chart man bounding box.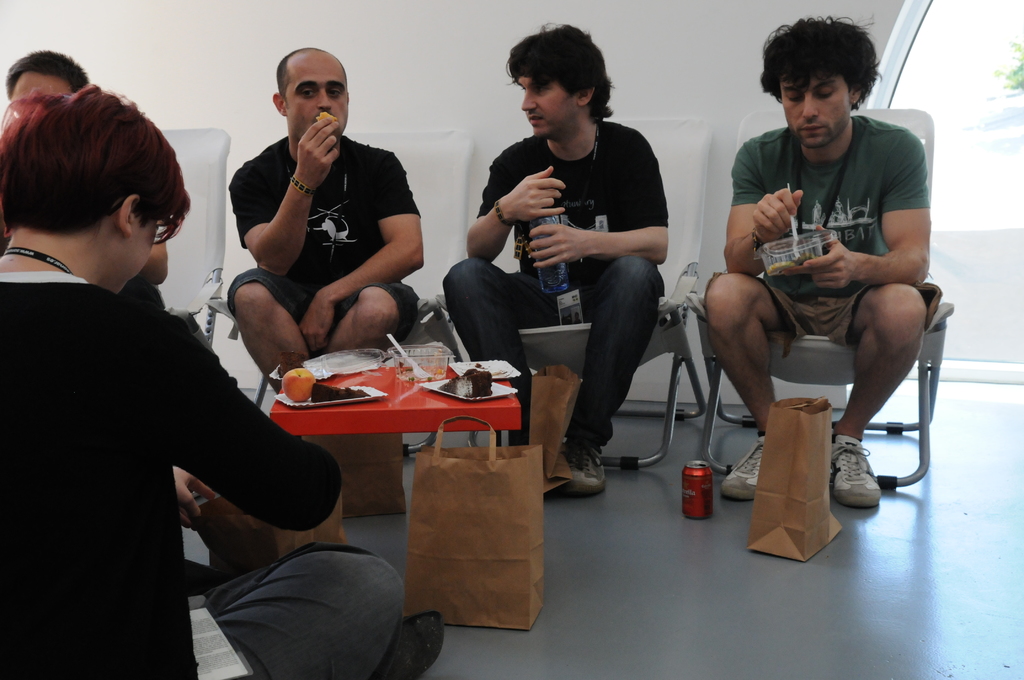
Charted: [x1=700, y1=8, x2=940, y2=509].
